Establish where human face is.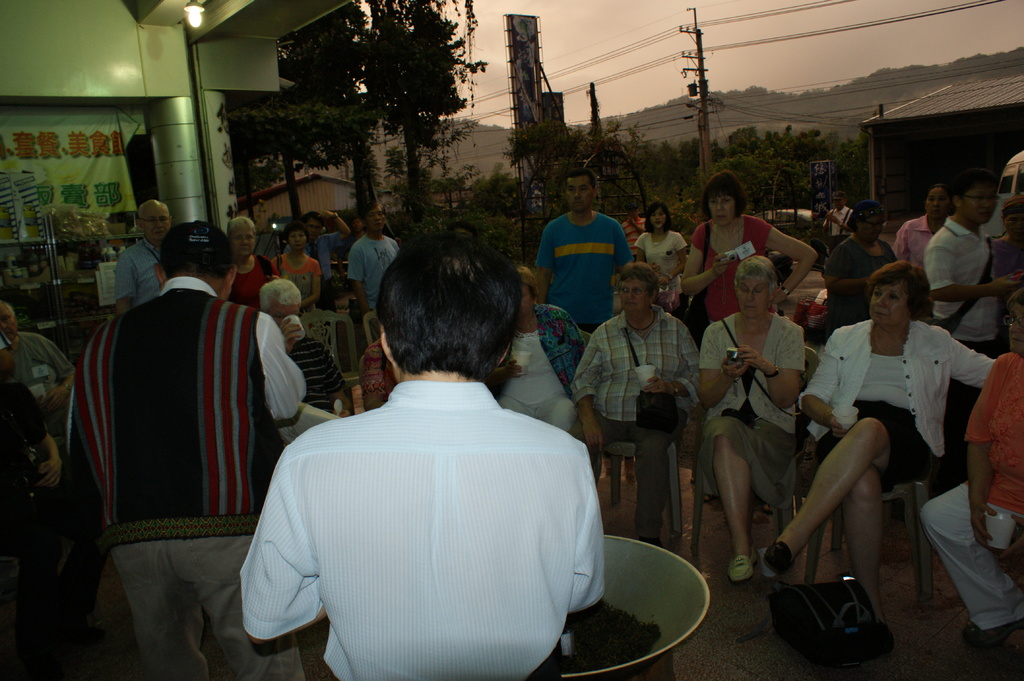
Established at [left=862, top=213, right=898, bottom=241].
